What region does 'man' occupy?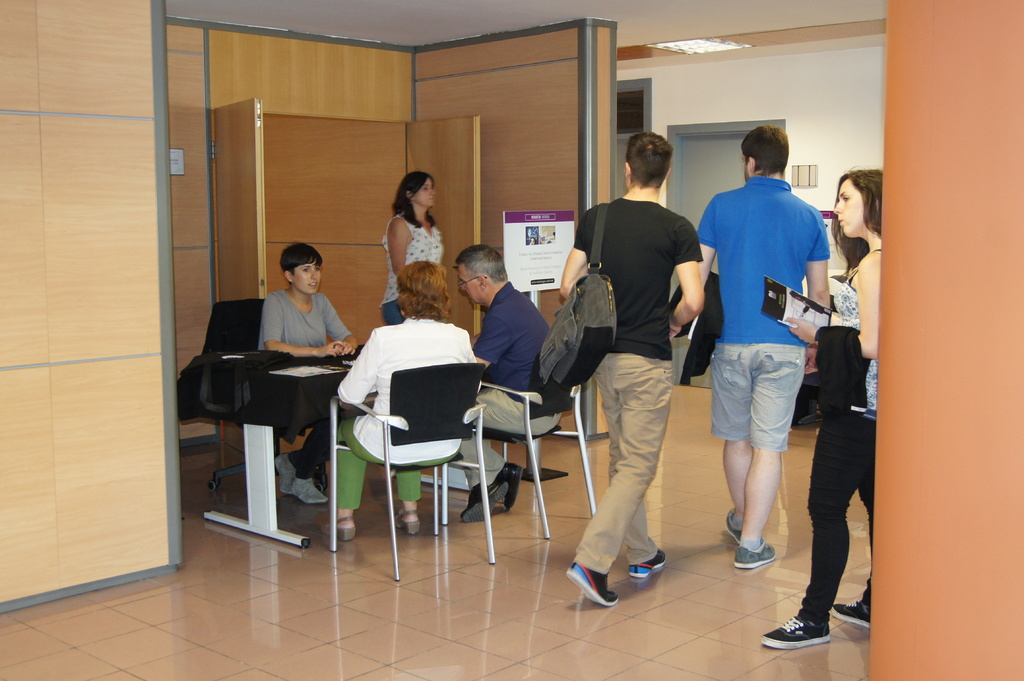
box(666, 126, 835, 569).
